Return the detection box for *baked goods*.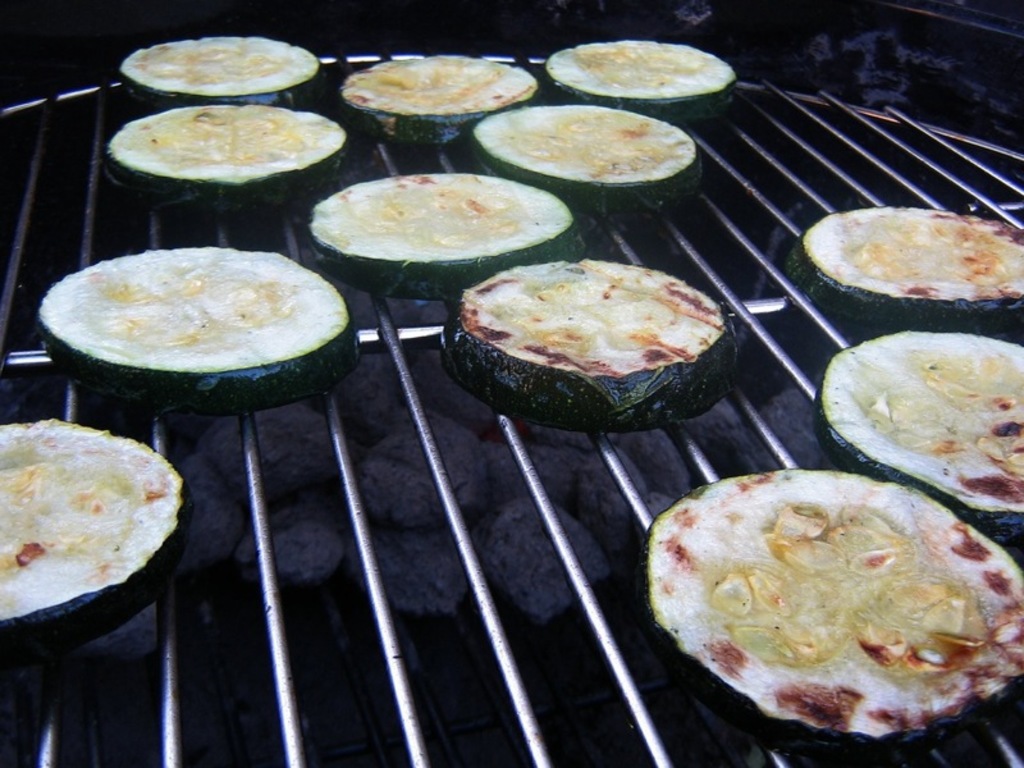
[left=33, top=247, right=364, bottom=416].
